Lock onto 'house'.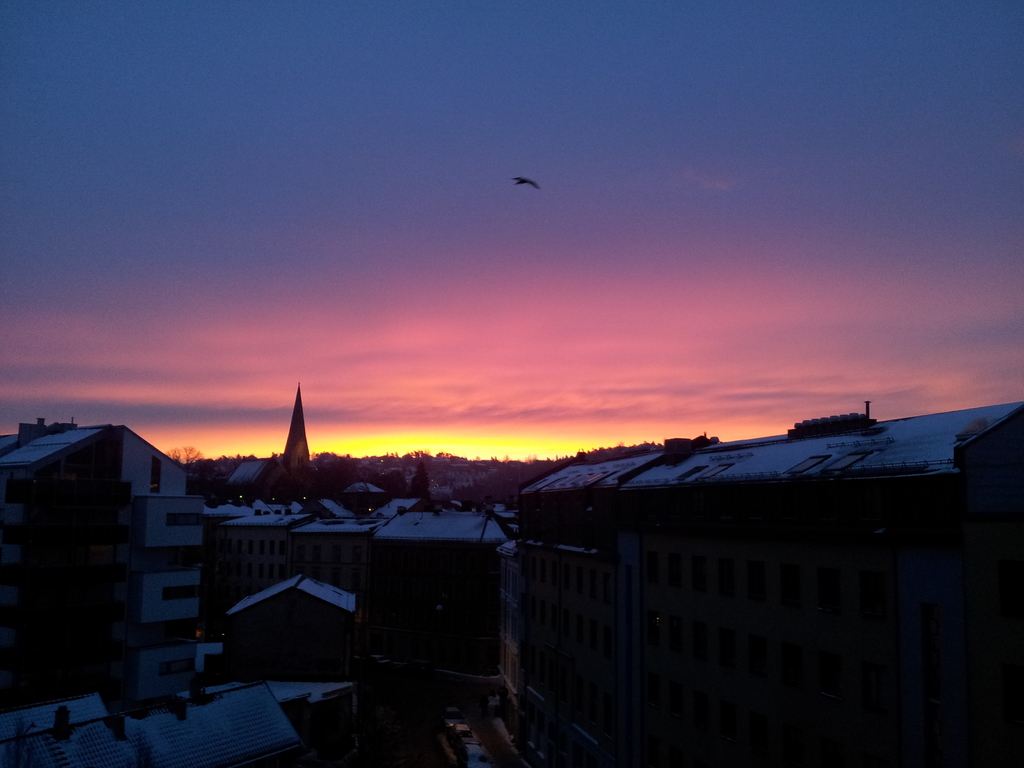
Locked: (521,392,1022,767).
